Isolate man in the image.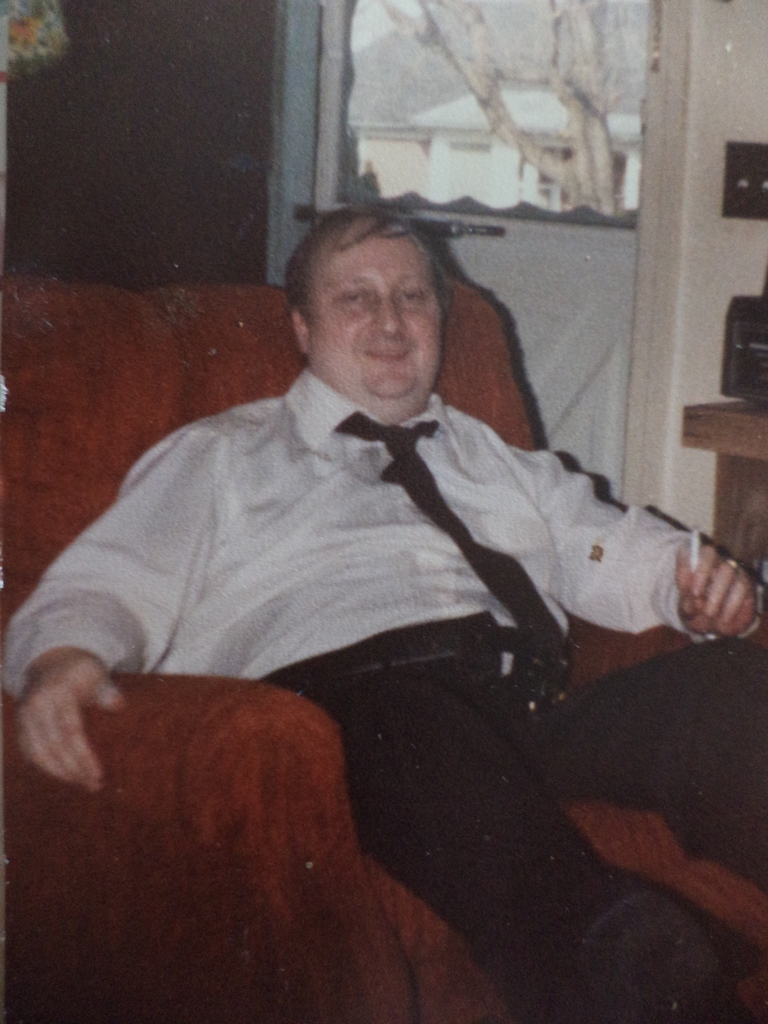
Isolated region: bbox=[156, 193, 652, 849].
